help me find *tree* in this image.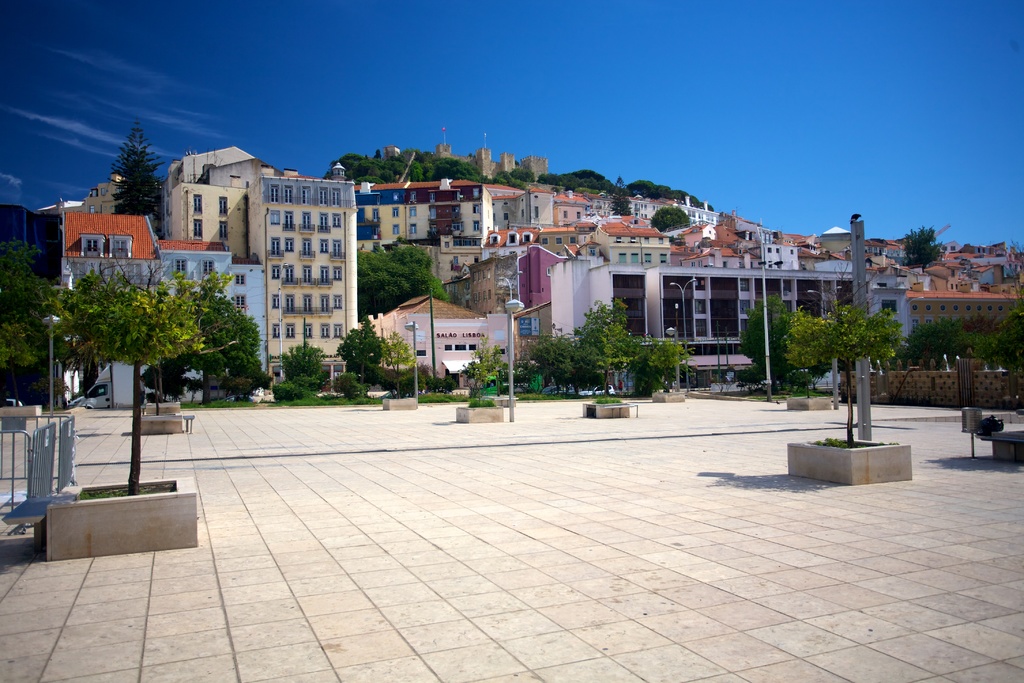
Found it: {"left": 65, "top": 258, "right": 264, "bottom": 401}.
